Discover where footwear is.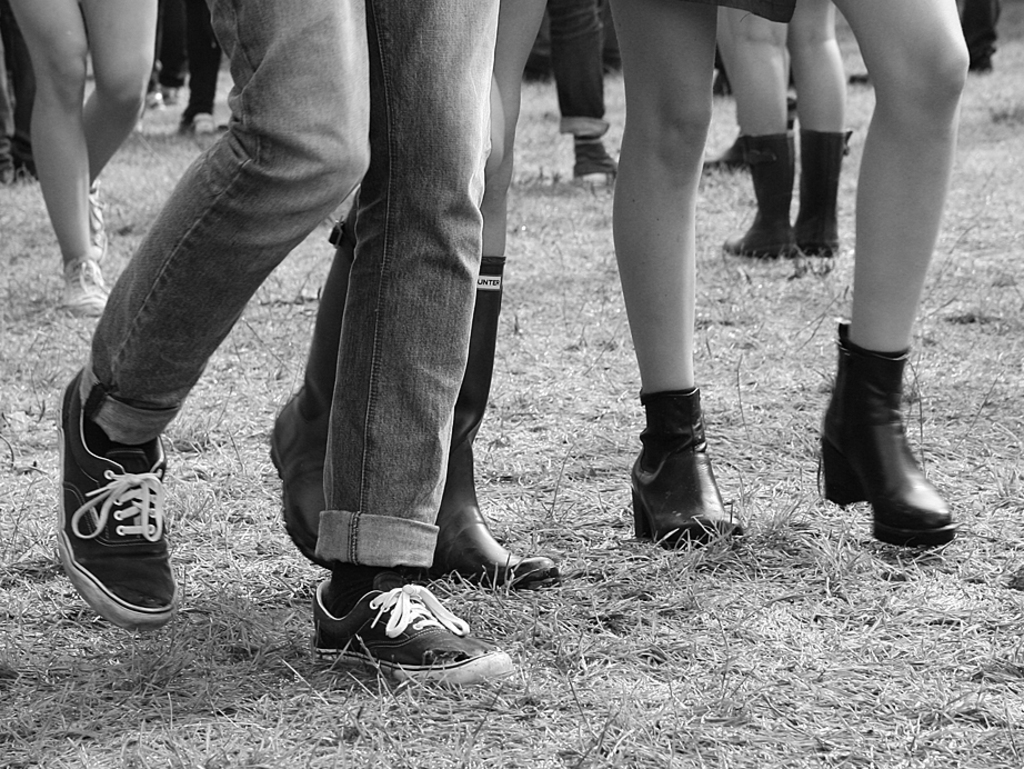
Discovered at box=[264, 382, 328, 571].
